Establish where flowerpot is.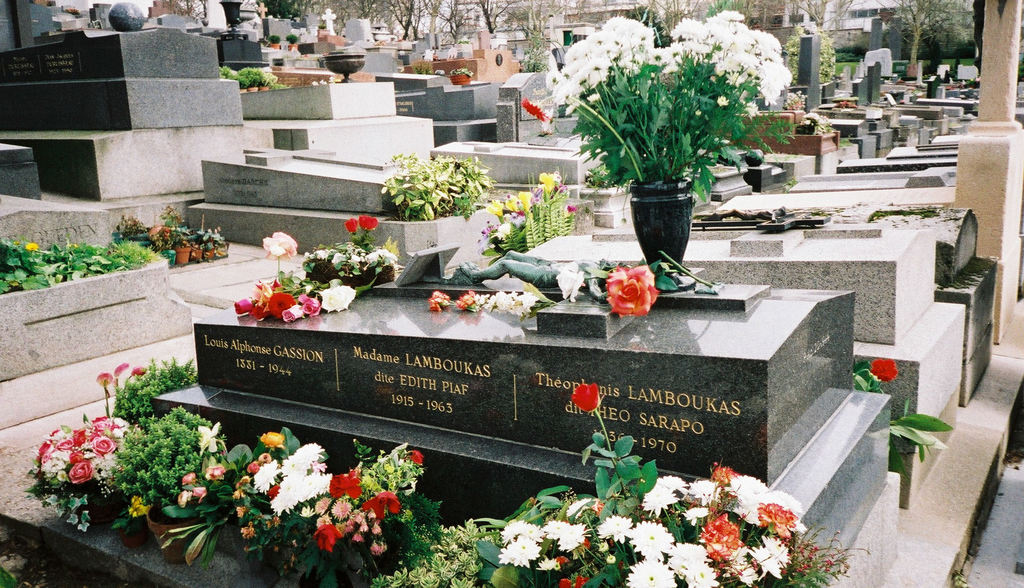
Established at left=216, top=242, right=228, bottom=256.
